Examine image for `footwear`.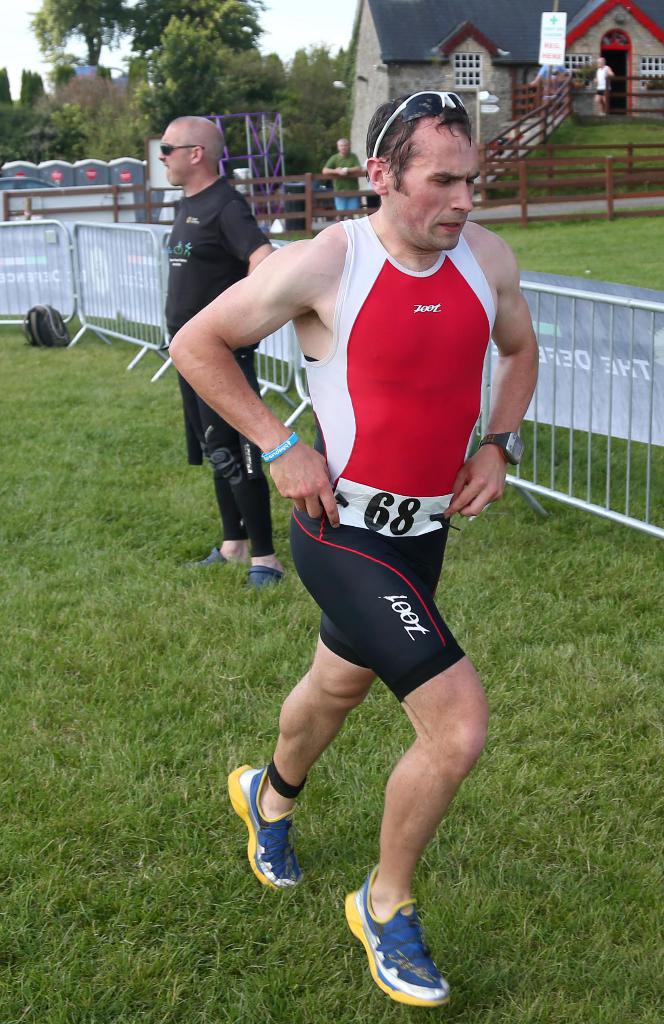
Examination result: region(223, 760, 305, 898).
